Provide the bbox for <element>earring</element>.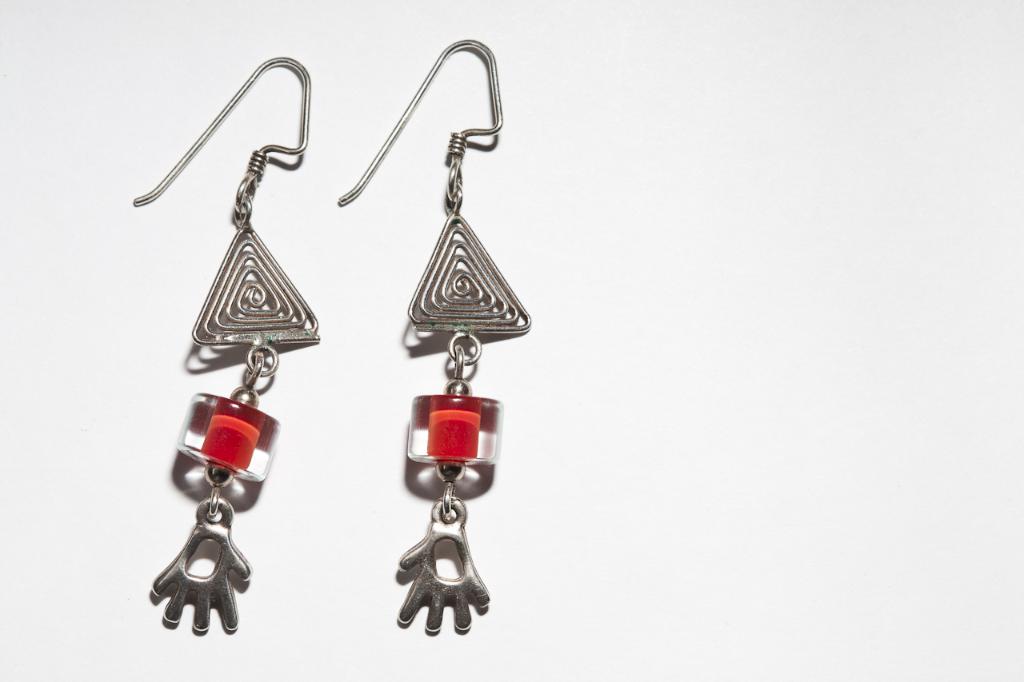
[125,50,330,641].
